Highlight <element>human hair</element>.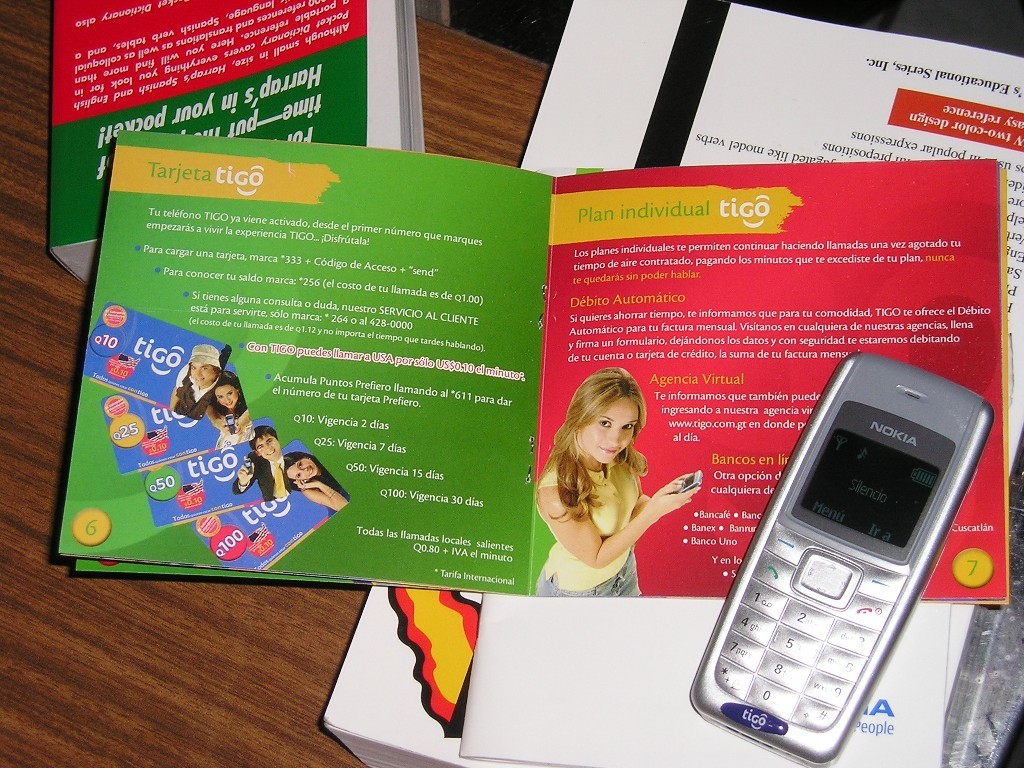
Highlighted region: Rect(546, 366, 654, 506).
